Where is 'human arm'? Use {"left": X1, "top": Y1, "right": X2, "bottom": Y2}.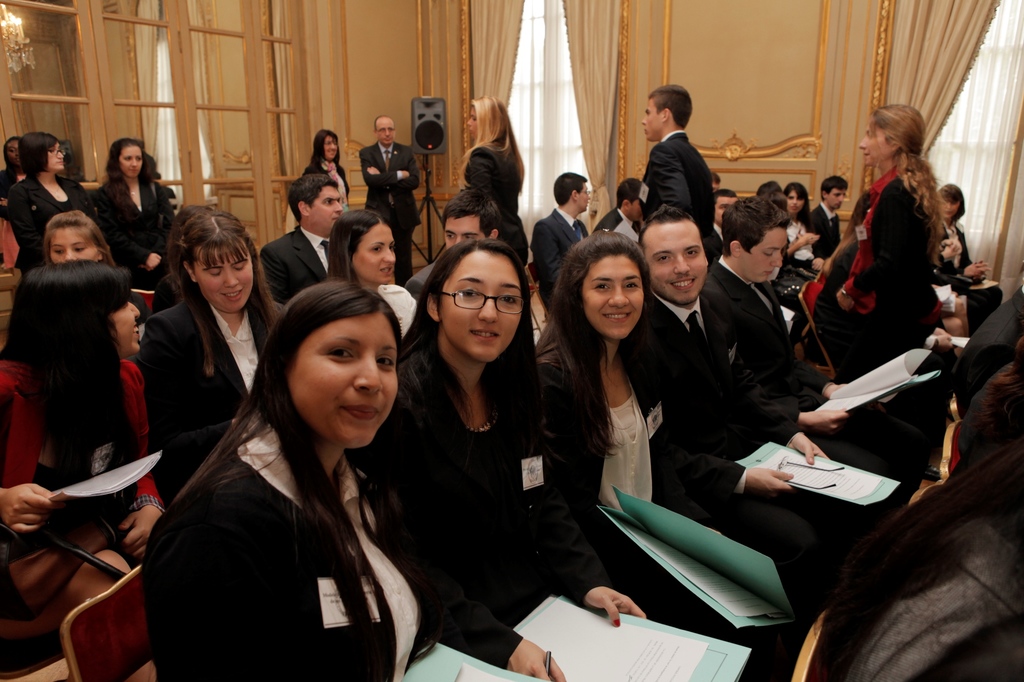
{"left": 0, "top": 478, "right": 56, "bottom": 539}.
